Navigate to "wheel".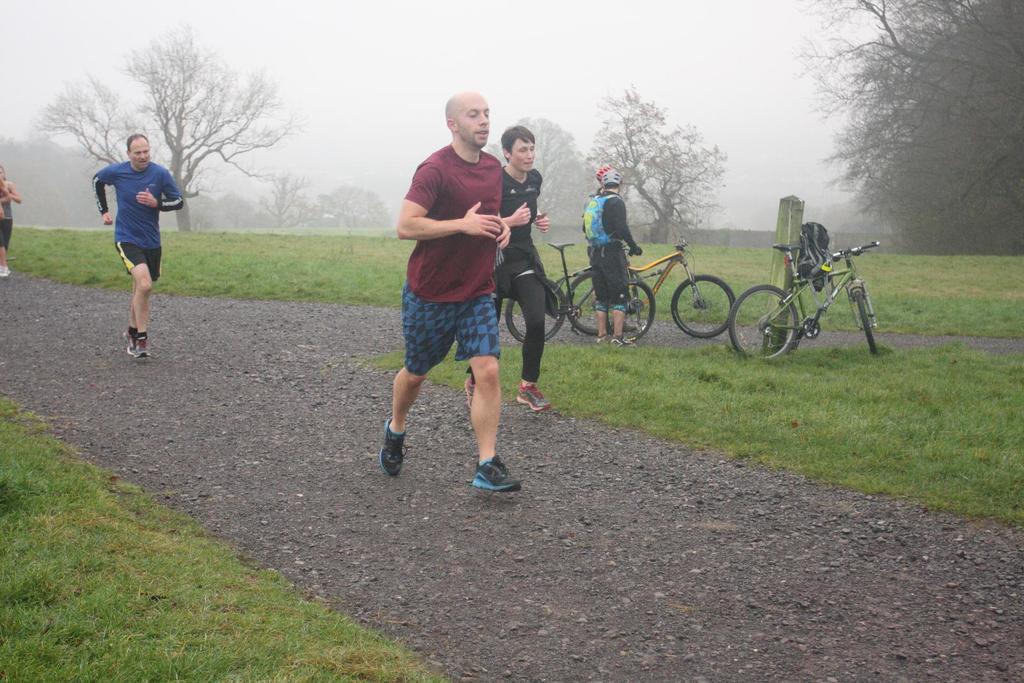
Navigation target: select_region(669, 268, 724, 338).
